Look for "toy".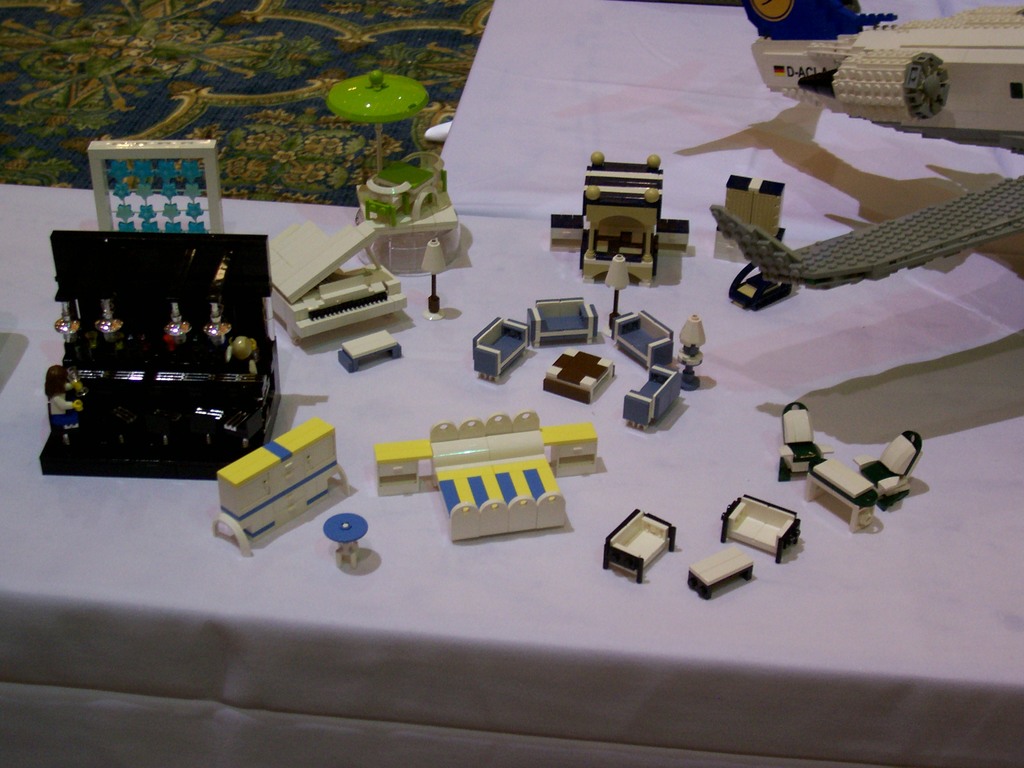
Found: {"left": 598, "top": 503, "right": 677, "bottom": 590}.
